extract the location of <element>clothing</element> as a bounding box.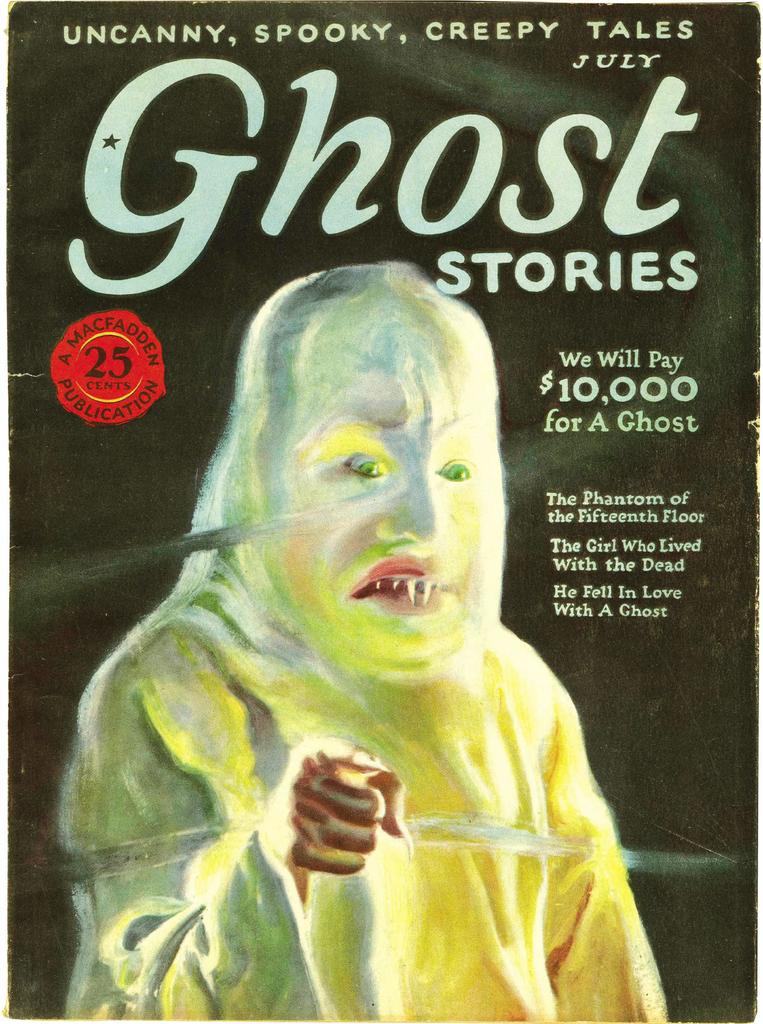
box(58, 545, 673, 1023).
